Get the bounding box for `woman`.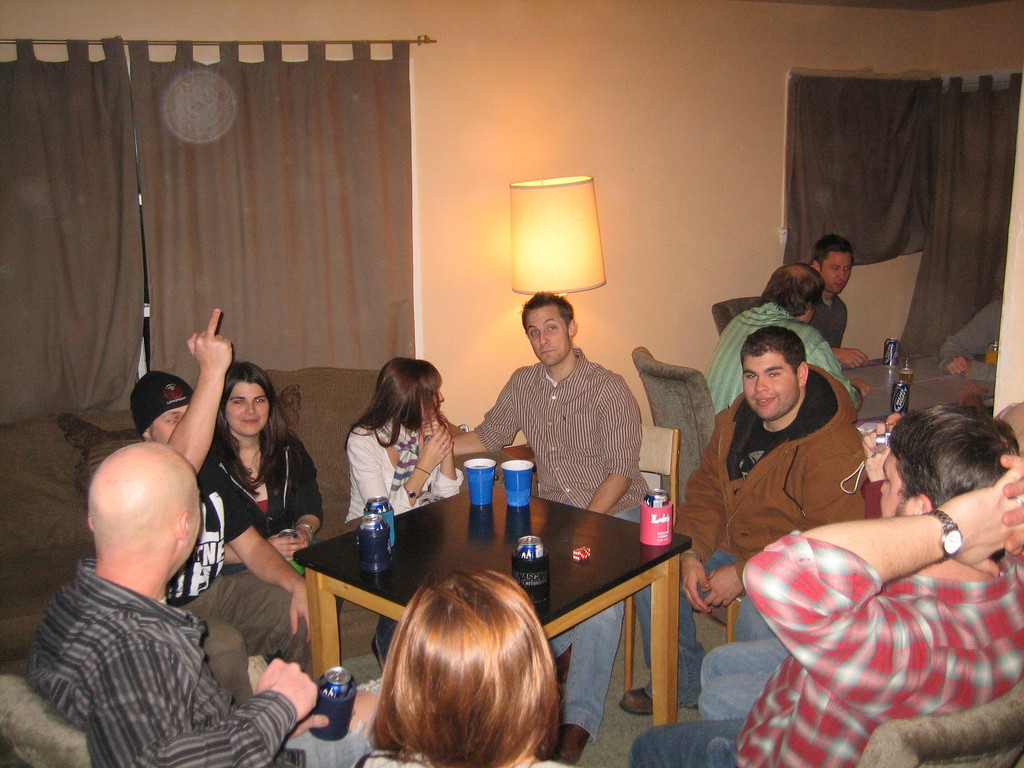
bbox(340, 359, 467, 668).
